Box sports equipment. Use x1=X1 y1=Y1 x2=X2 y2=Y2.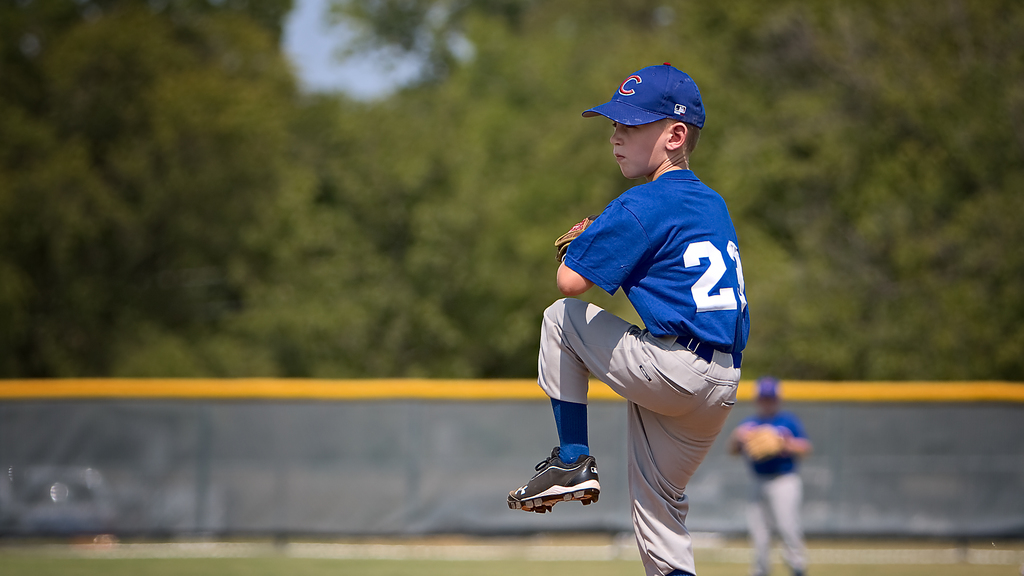
x1=554 y1=215 x2=598 y2=261.
